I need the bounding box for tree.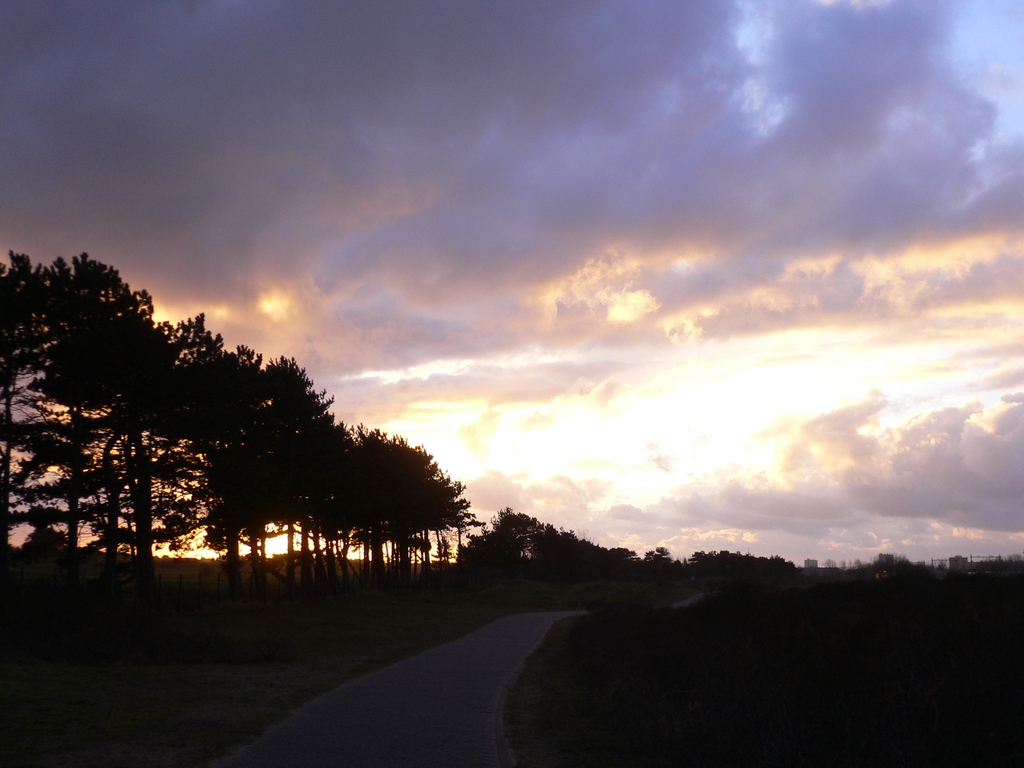
Here it is: region(365, 428, 442, 581).
